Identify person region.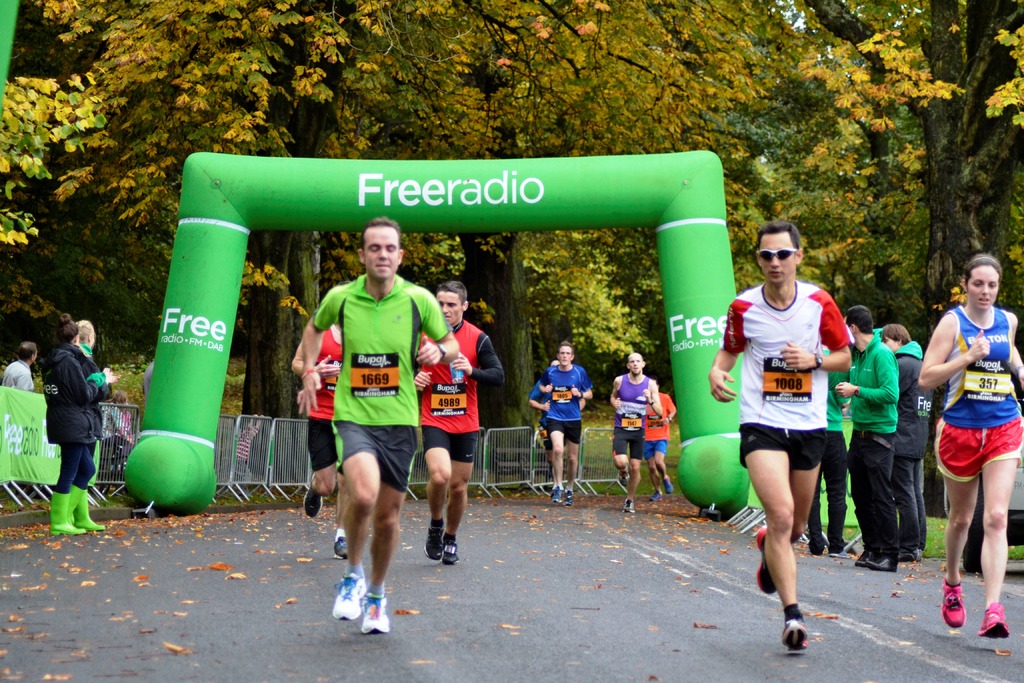
Region: left=698, top=227, right=854, bottom=654.
